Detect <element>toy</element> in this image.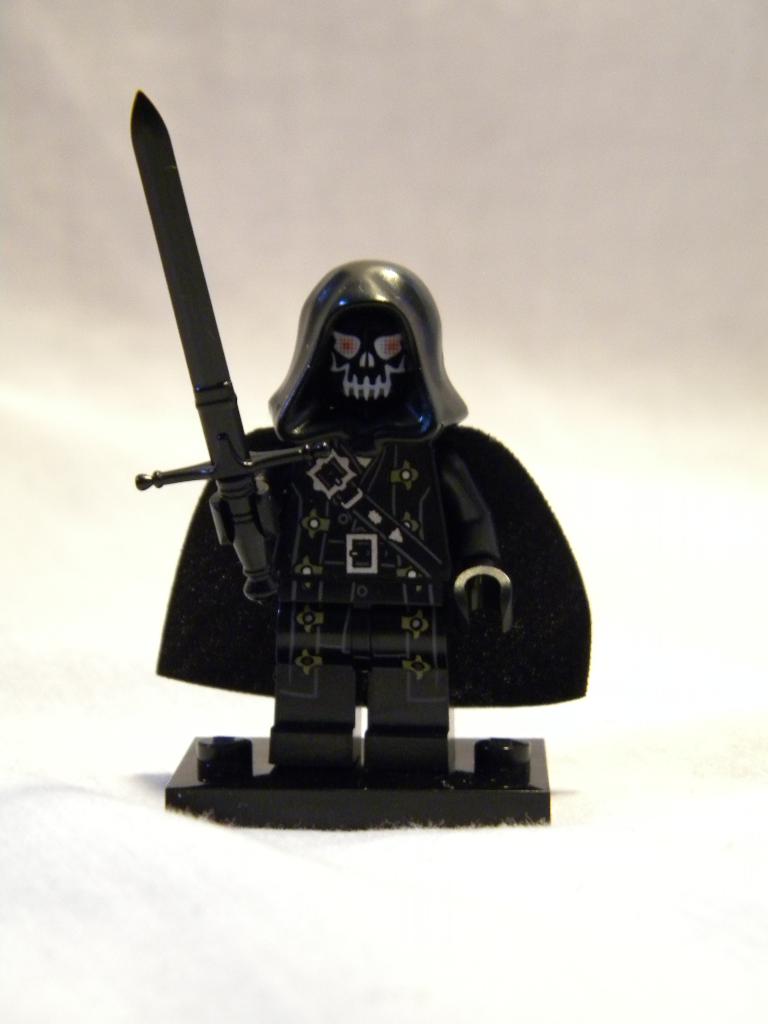
Detection: [x1=115, y1=114, x2=621, y2=777].
